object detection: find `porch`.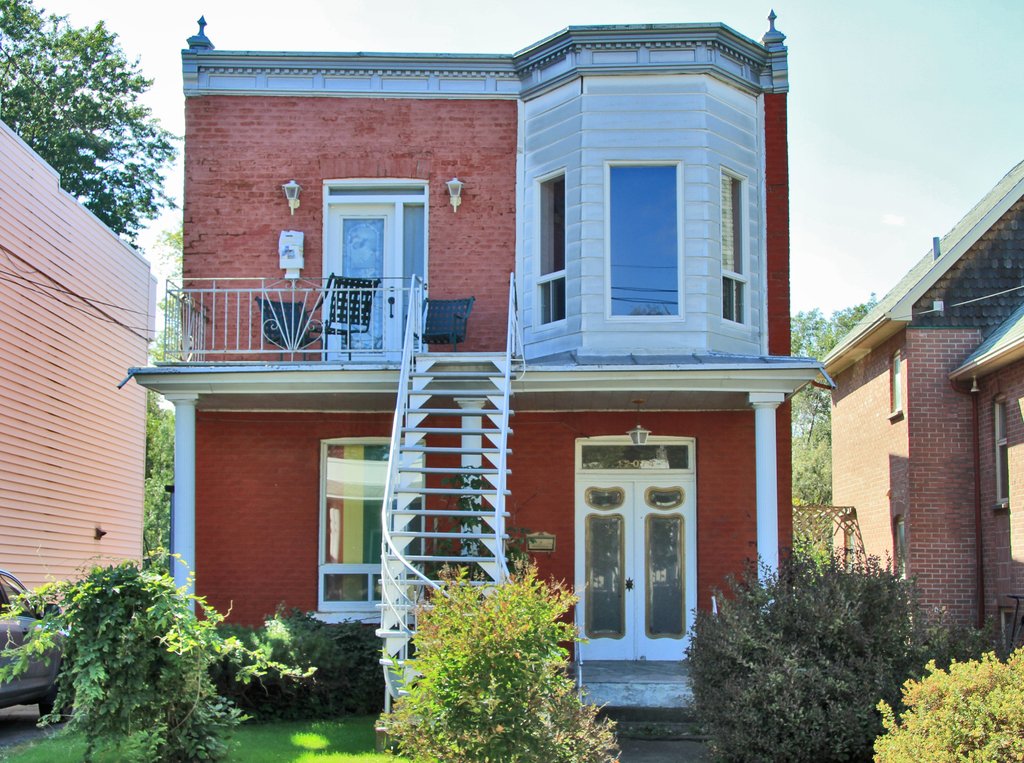
locate(573, 599, 724, 762).
